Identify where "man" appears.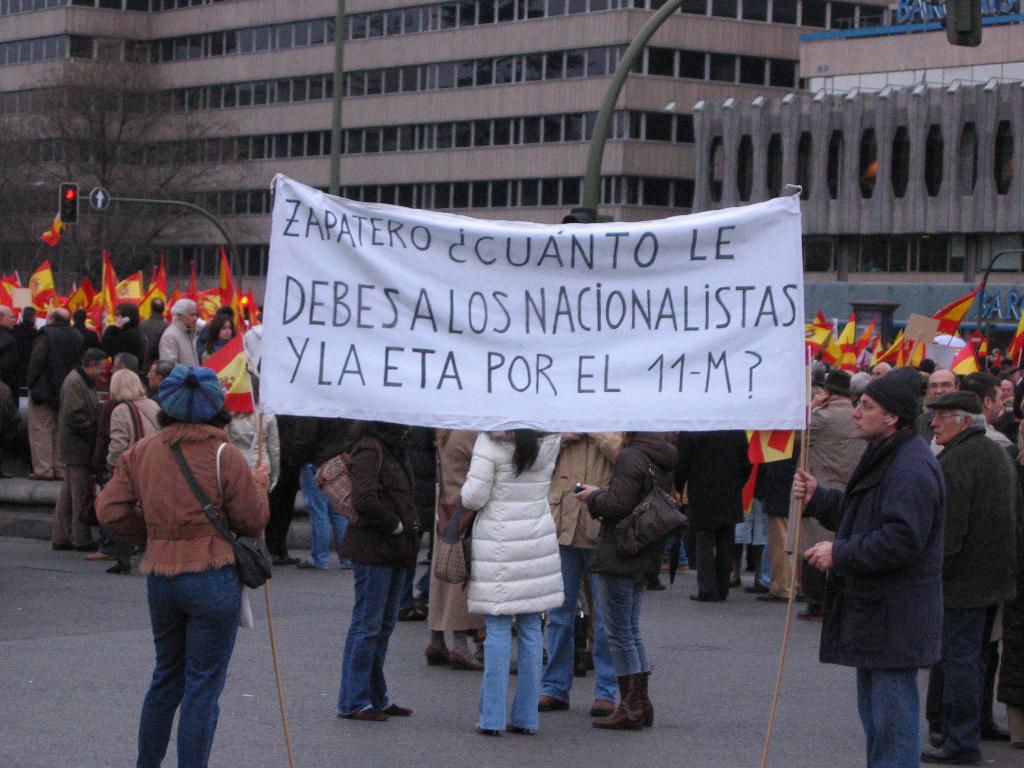
Appears at <box>75,304,92,346</box>.
